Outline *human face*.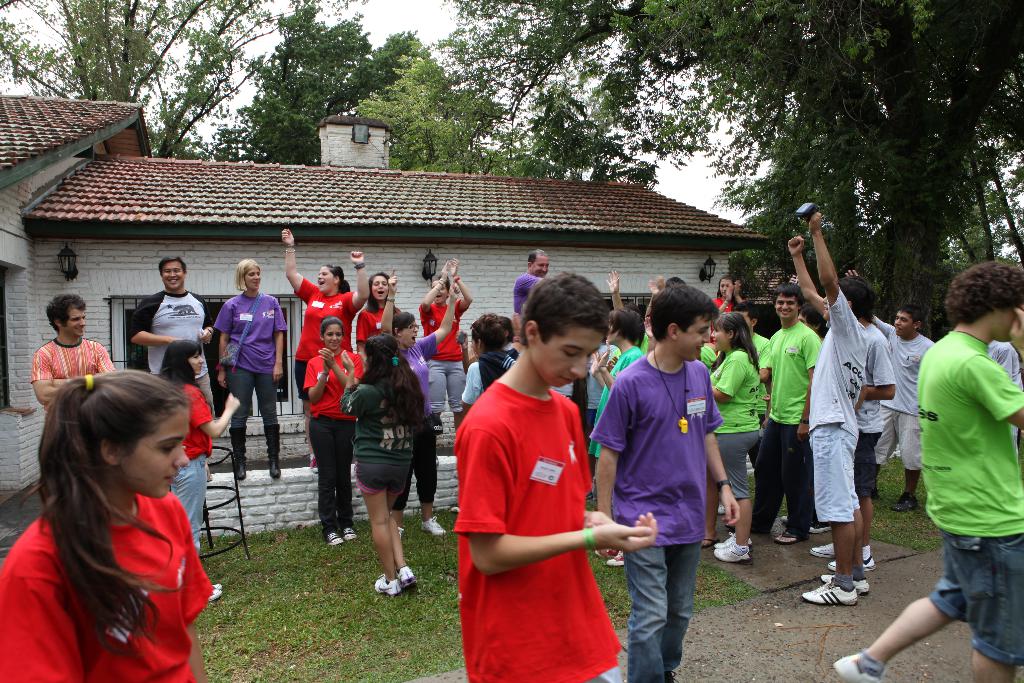
Outline: bbox=(717, 277, 735, 300).
